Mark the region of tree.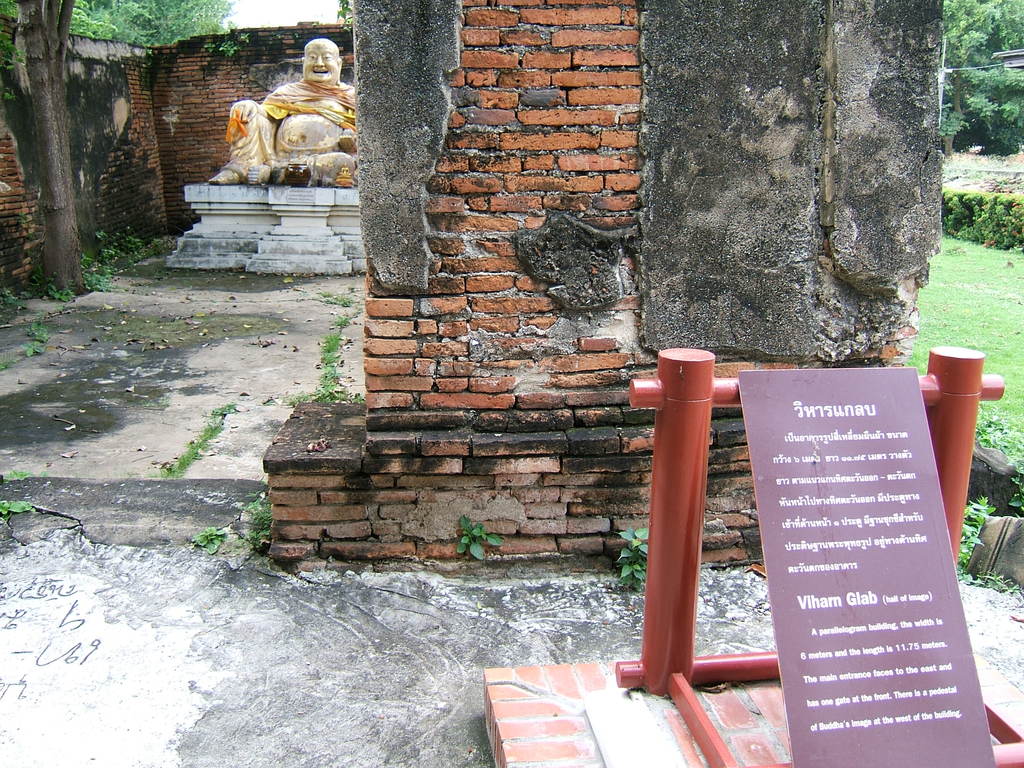
Region: x1=3, y1=0, x2=117, y2=301.
